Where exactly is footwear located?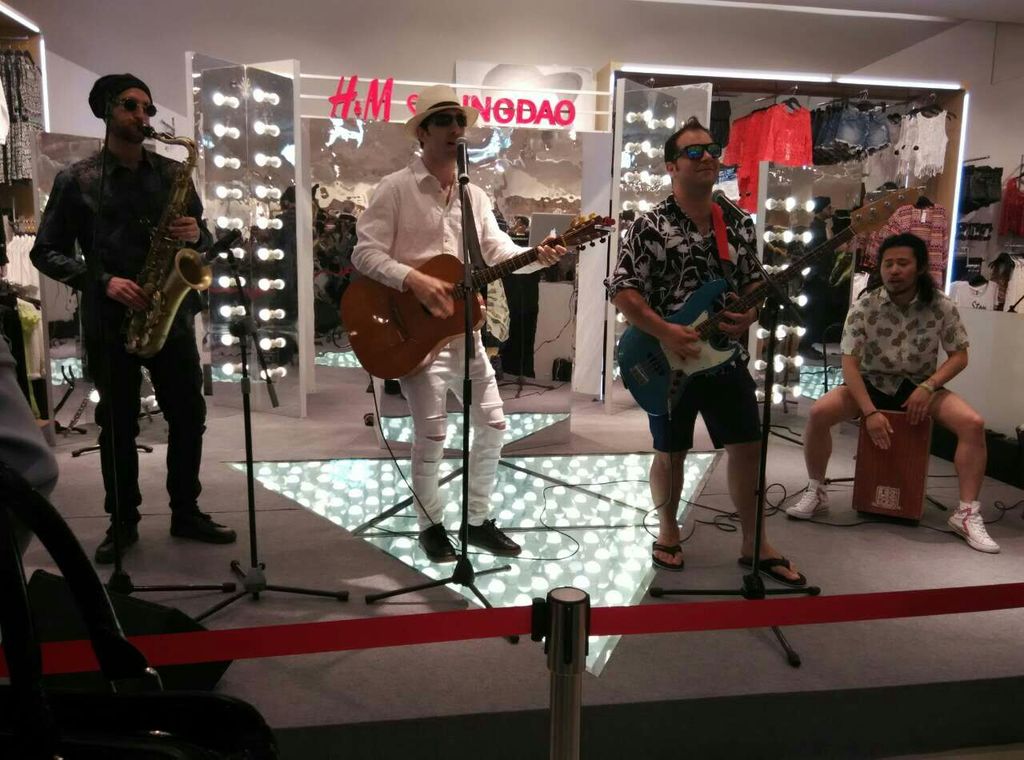
Its bounding box is l=418, t=523, r=462, b=563.
